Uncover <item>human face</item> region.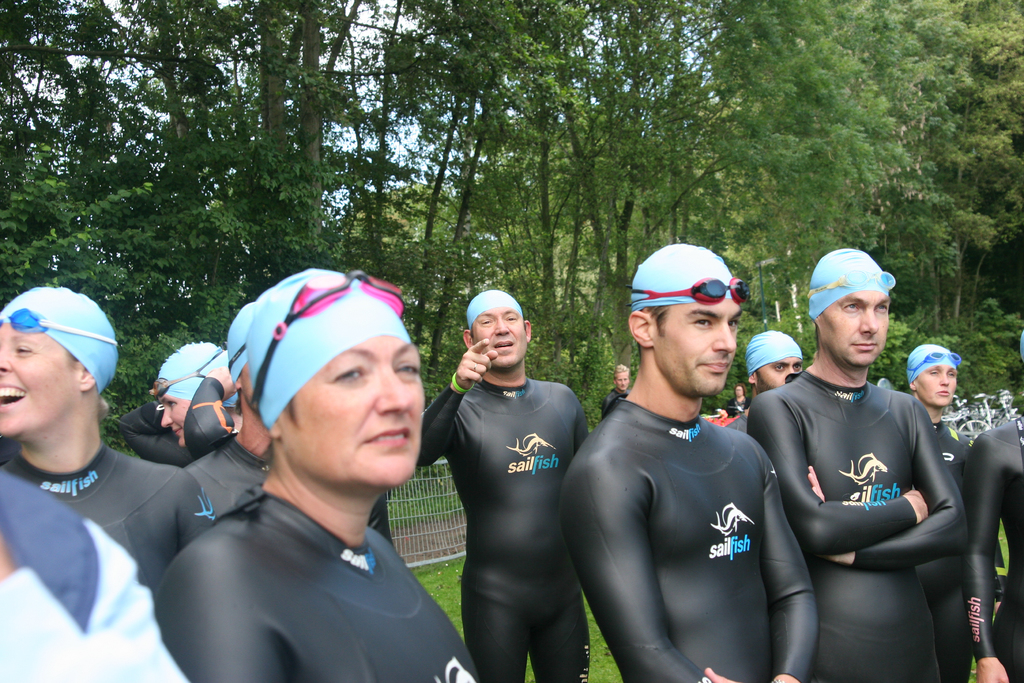
Uncovered: box(755, 358, 803, 384).
